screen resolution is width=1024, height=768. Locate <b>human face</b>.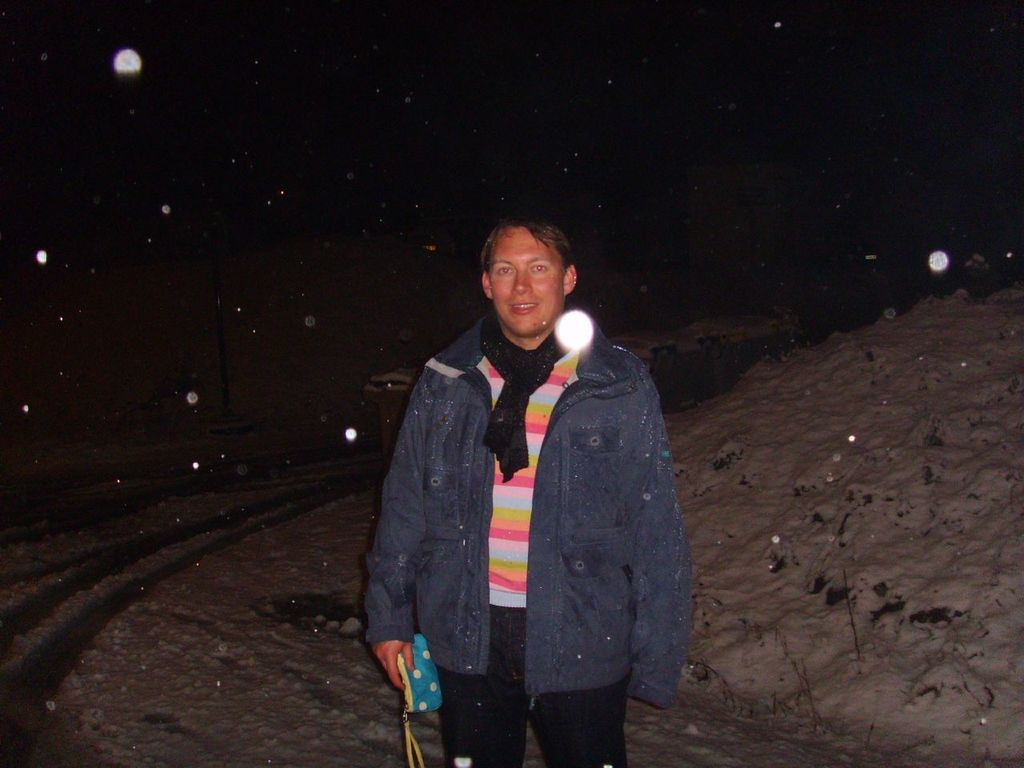
rect(492, 242, 566, 334).
